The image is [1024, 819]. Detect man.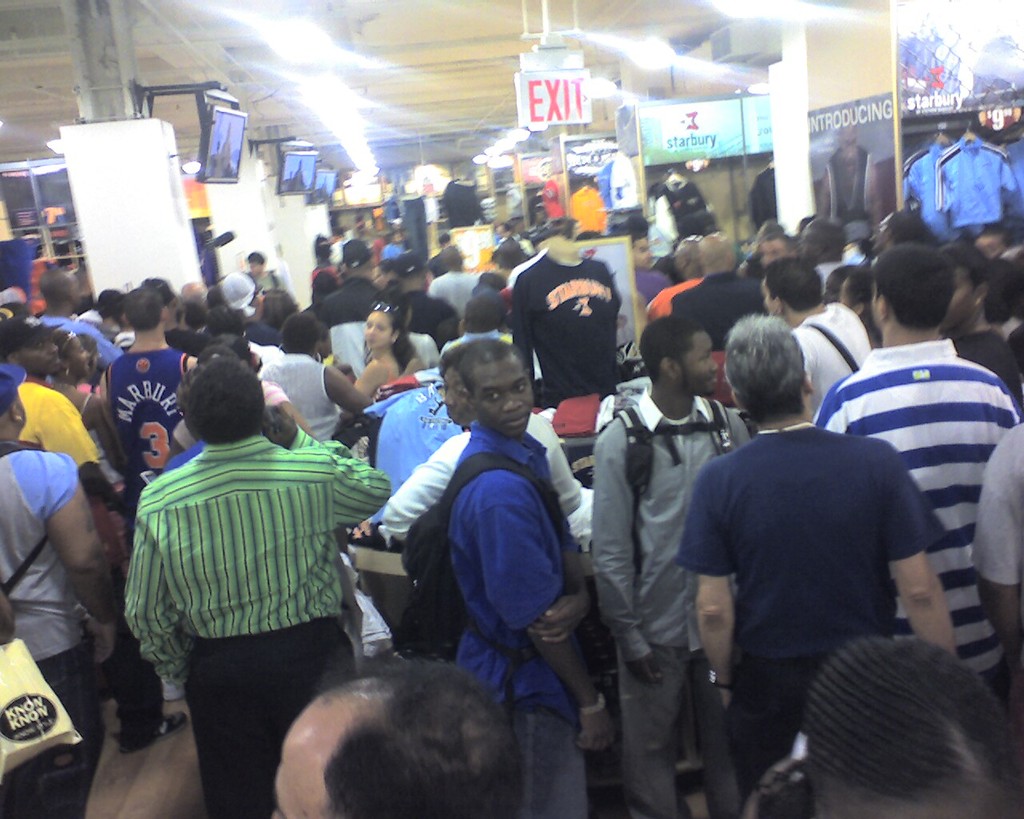
Detection: [760,256,874,425].
